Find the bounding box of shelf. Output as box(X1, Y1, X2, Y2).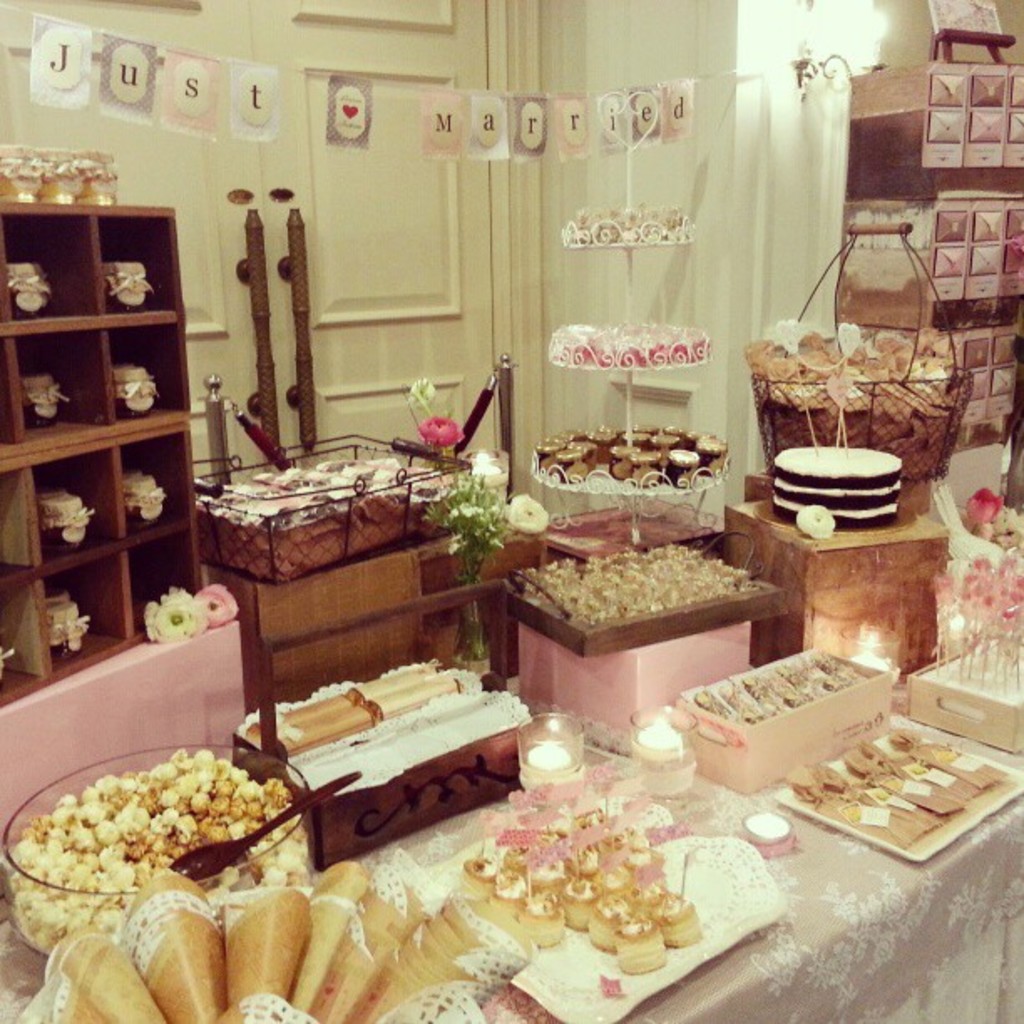
box(0, 202, 207, 698).
